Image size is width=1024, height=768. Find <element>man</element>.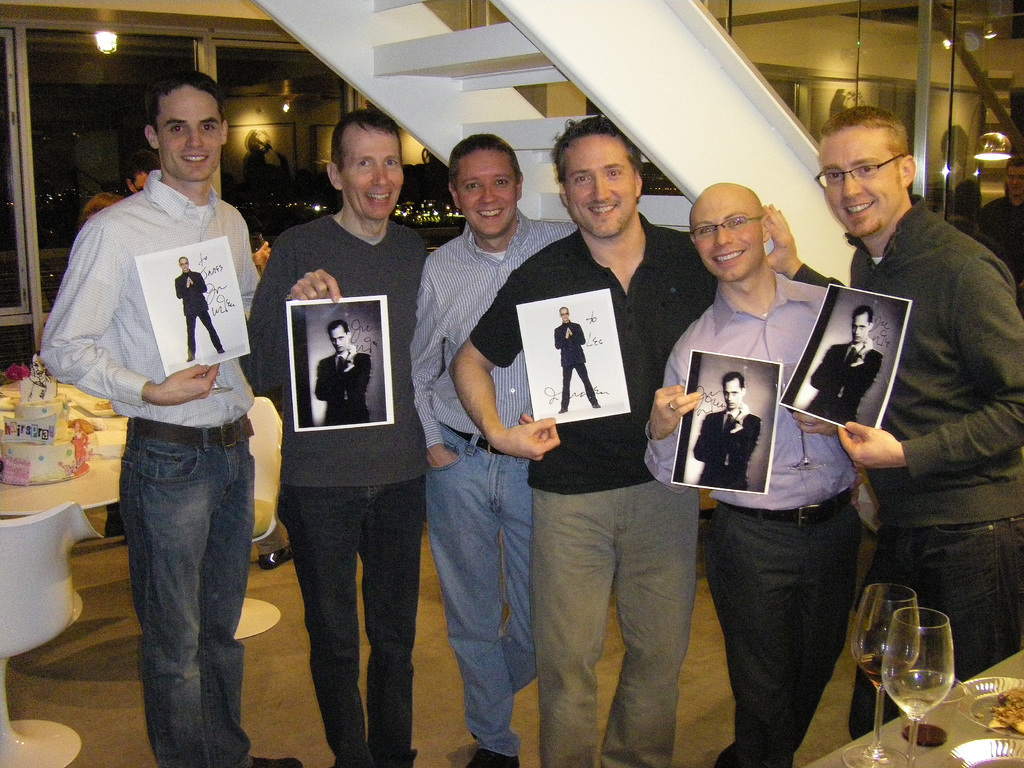
(x1=269, y1=107, x2=433, y2=767).
